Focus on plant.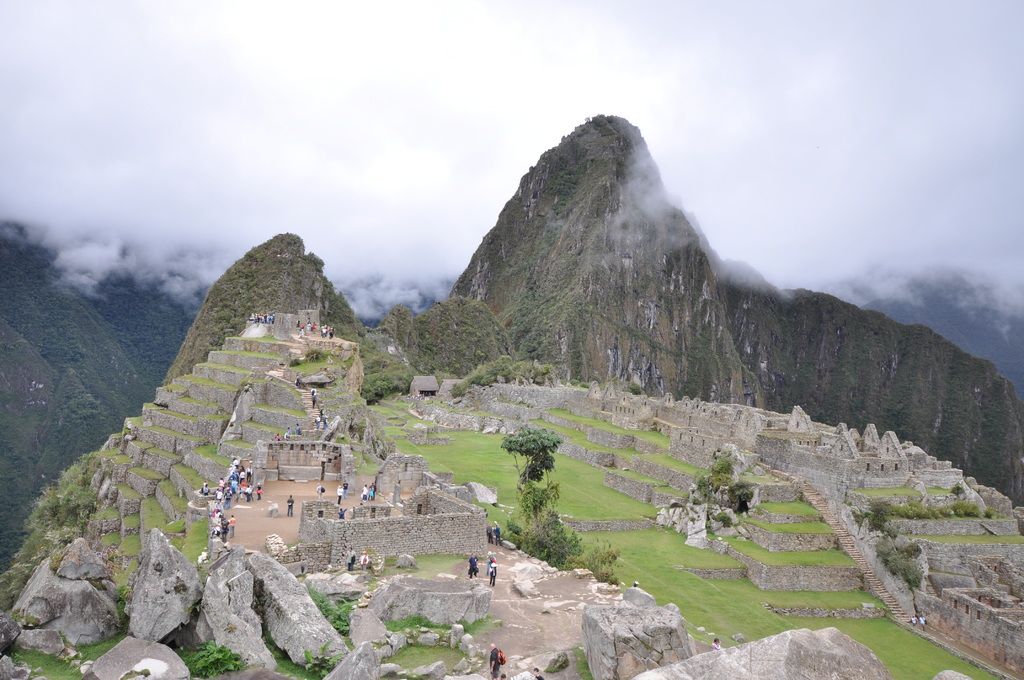
Focused at (538, 360, 552, 374).
